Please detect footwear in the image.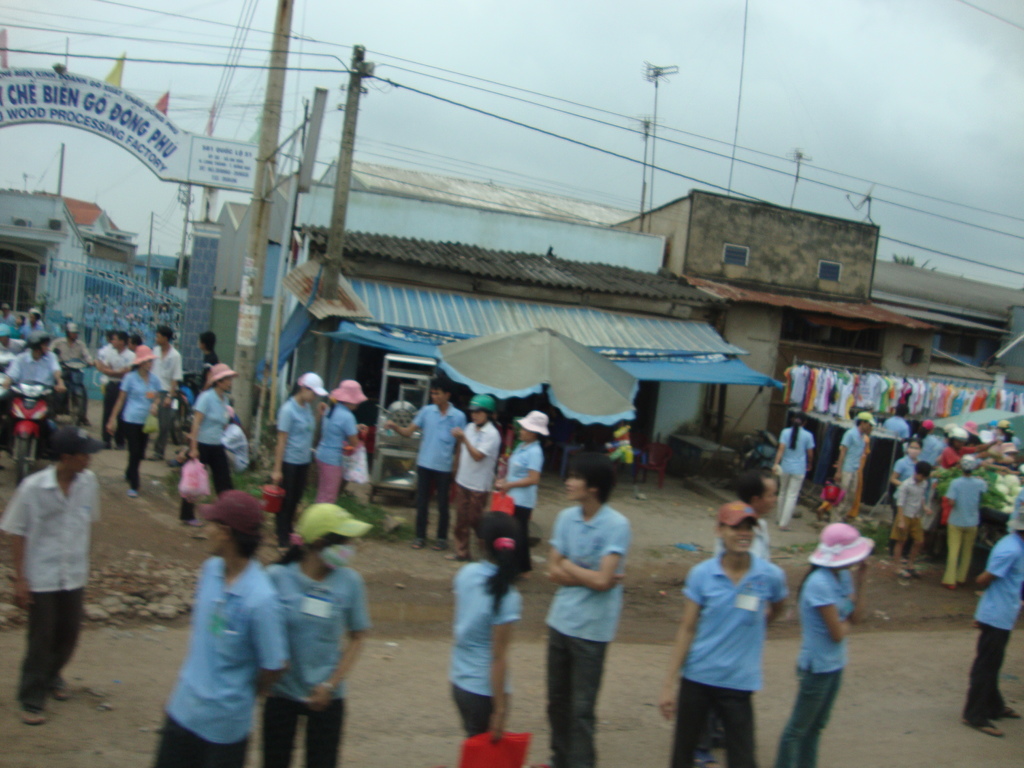
955,584,963,586.
